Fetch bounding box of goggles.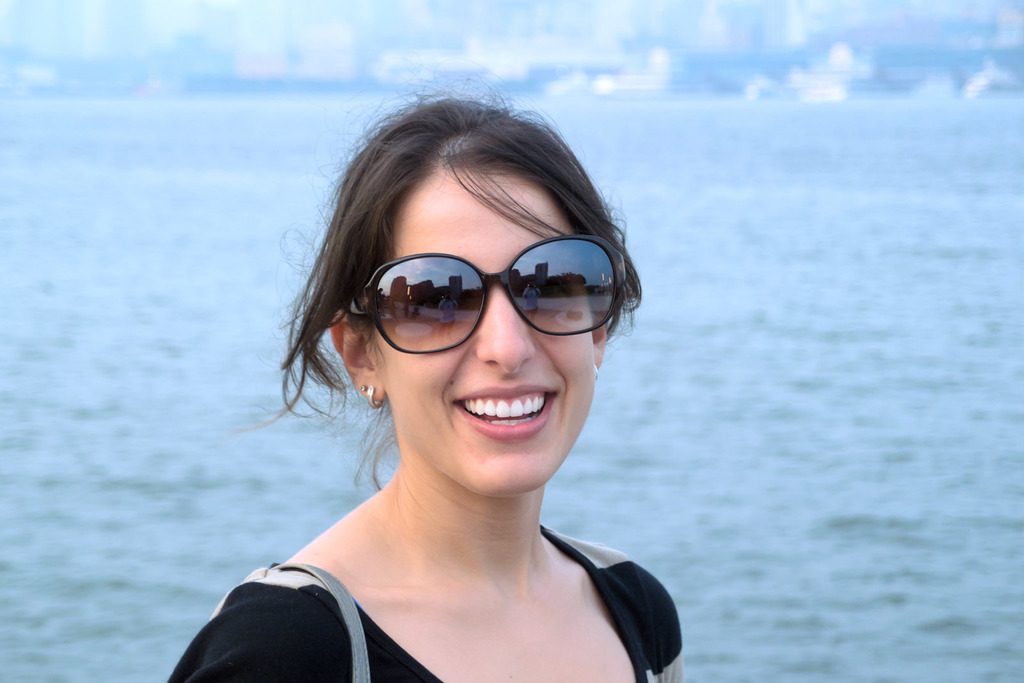
Bbox: crop(352, 234, 628, 355).
